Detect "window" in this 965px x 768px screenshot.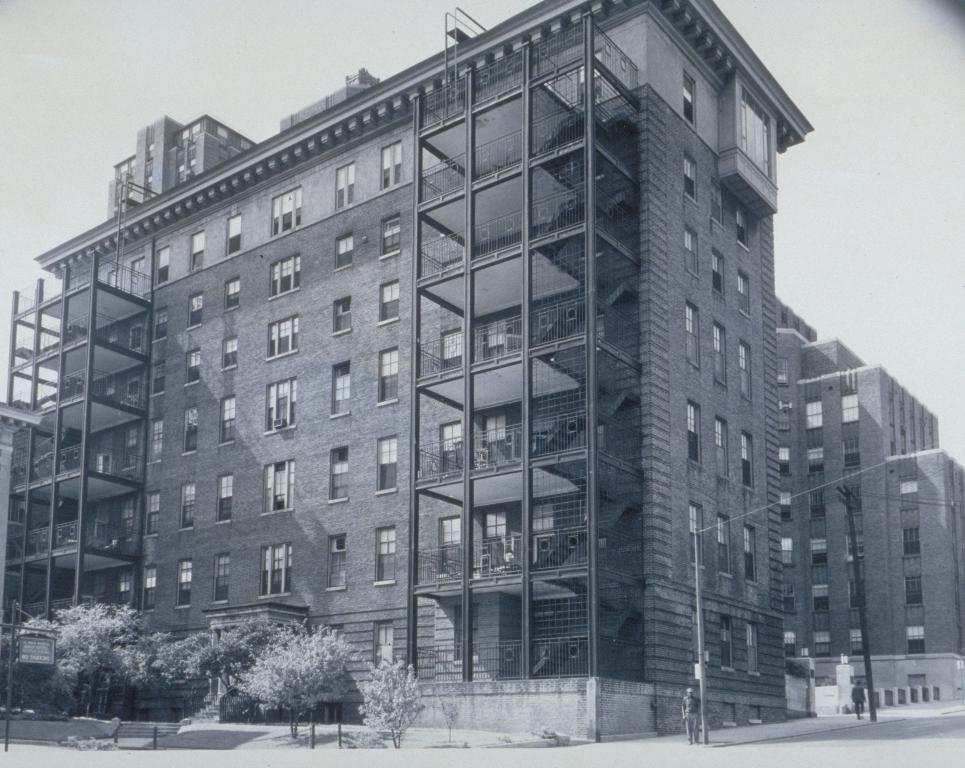
Detection: detection(334, 298, 352, 334).
